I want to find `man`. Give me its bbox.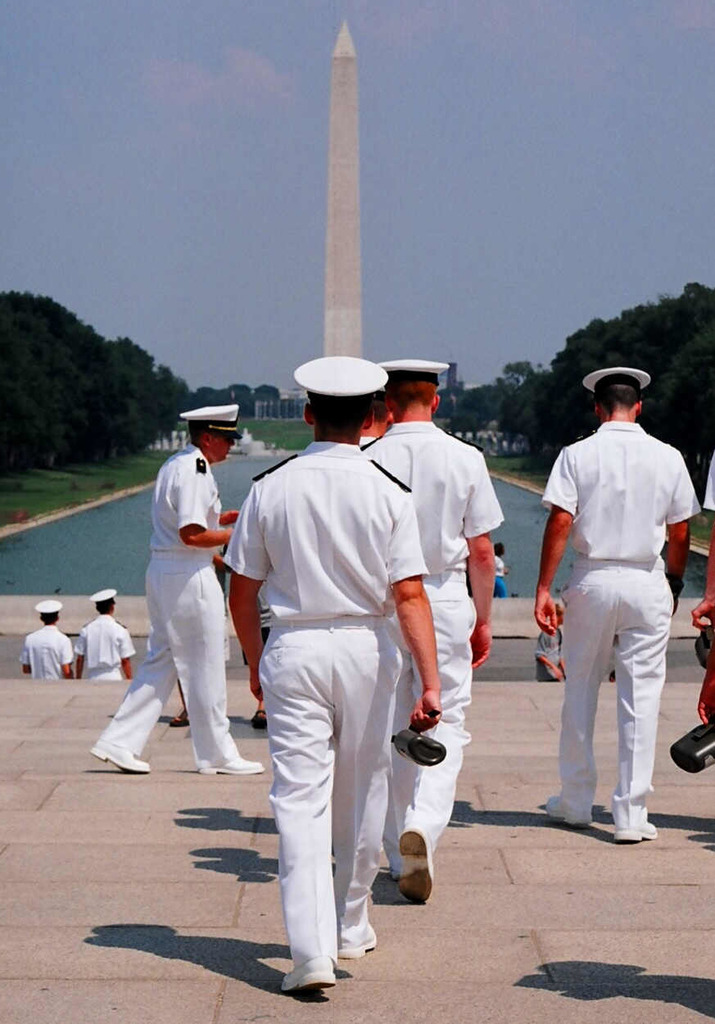
{"x1": 227, "y1": 352, "x2": 446, "y2": 995}.
